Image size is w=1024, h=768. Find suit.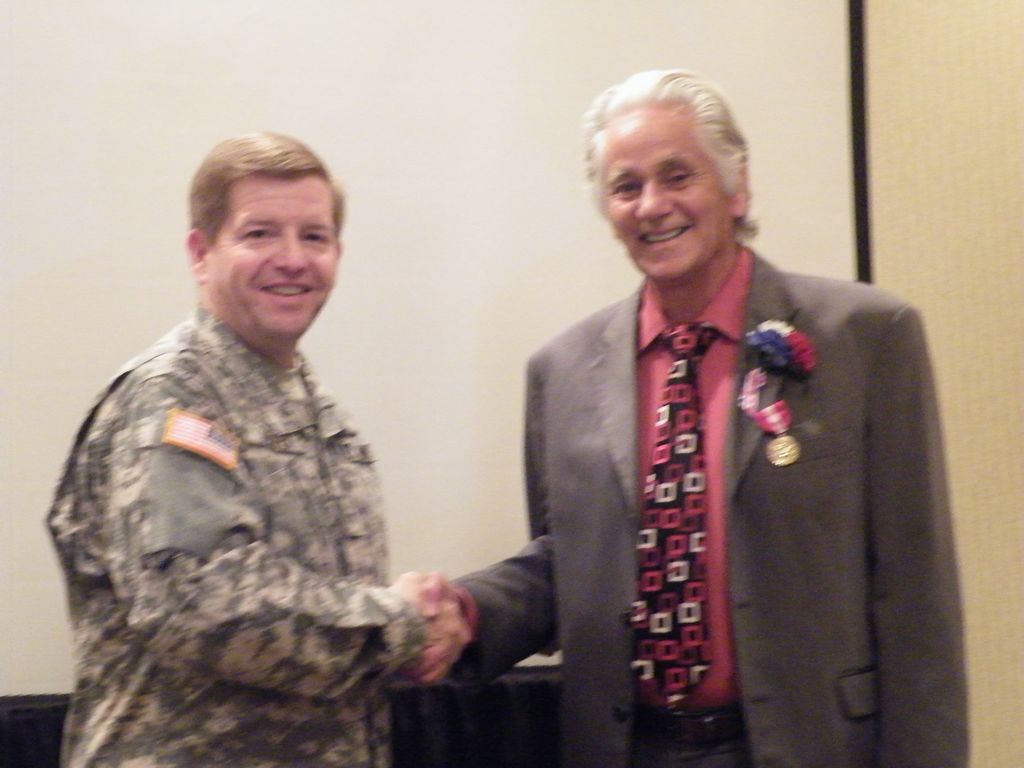
detection(449, 237, 982, 767).
